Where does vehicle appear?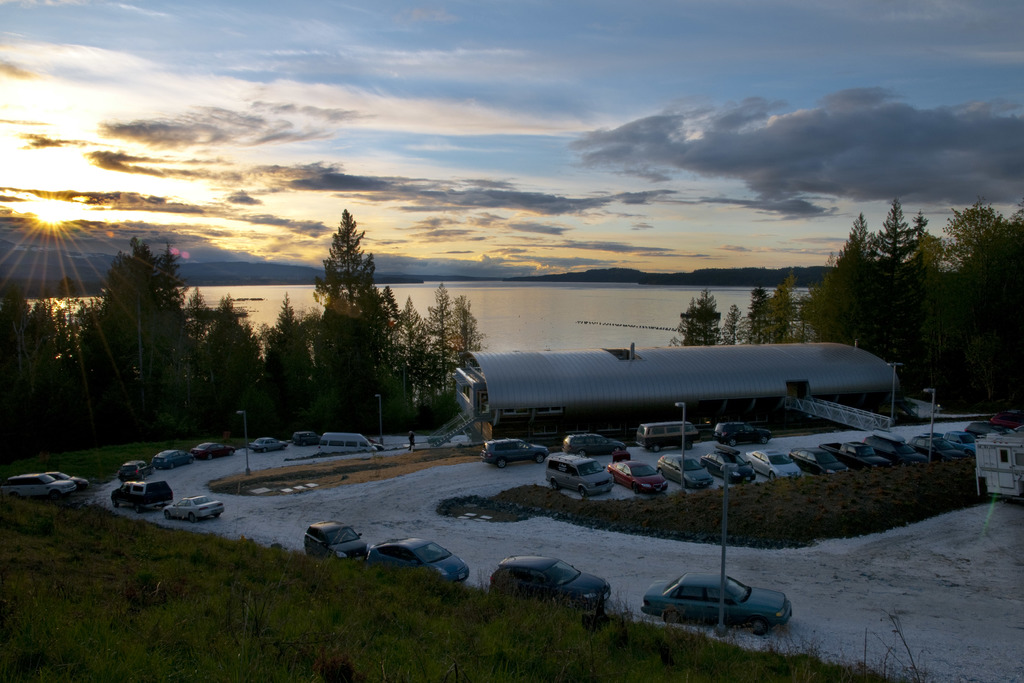
Appears at box=[643, 564, 785, 643].
